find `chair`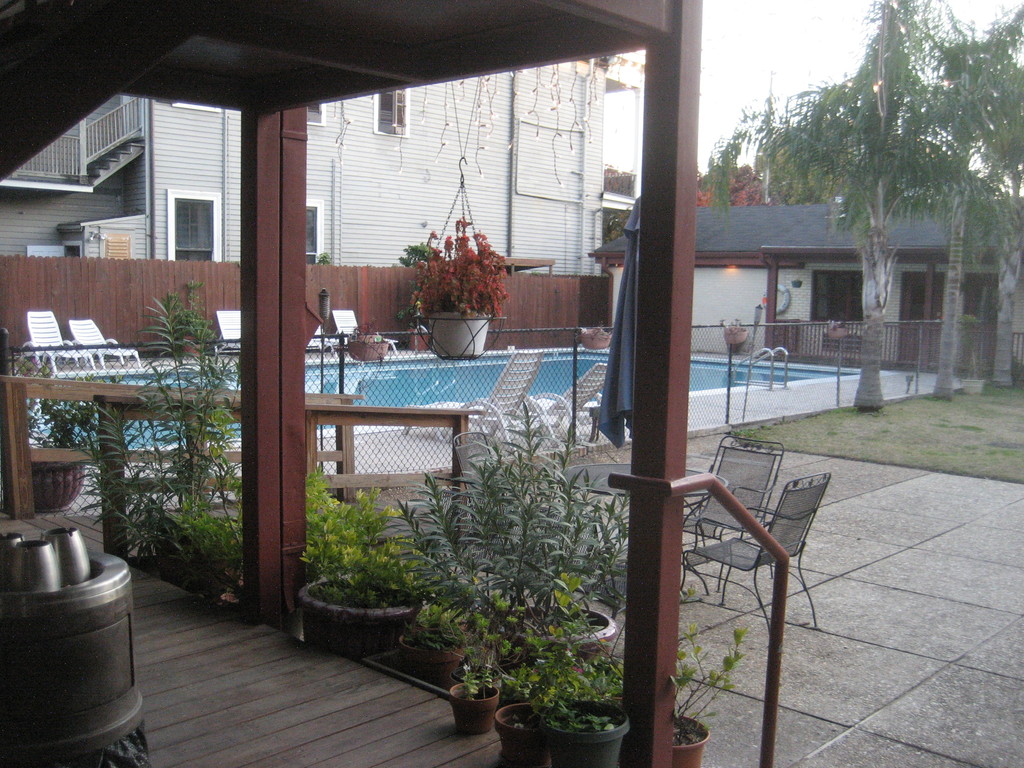
<region>326, 307, 404, 359</region>
